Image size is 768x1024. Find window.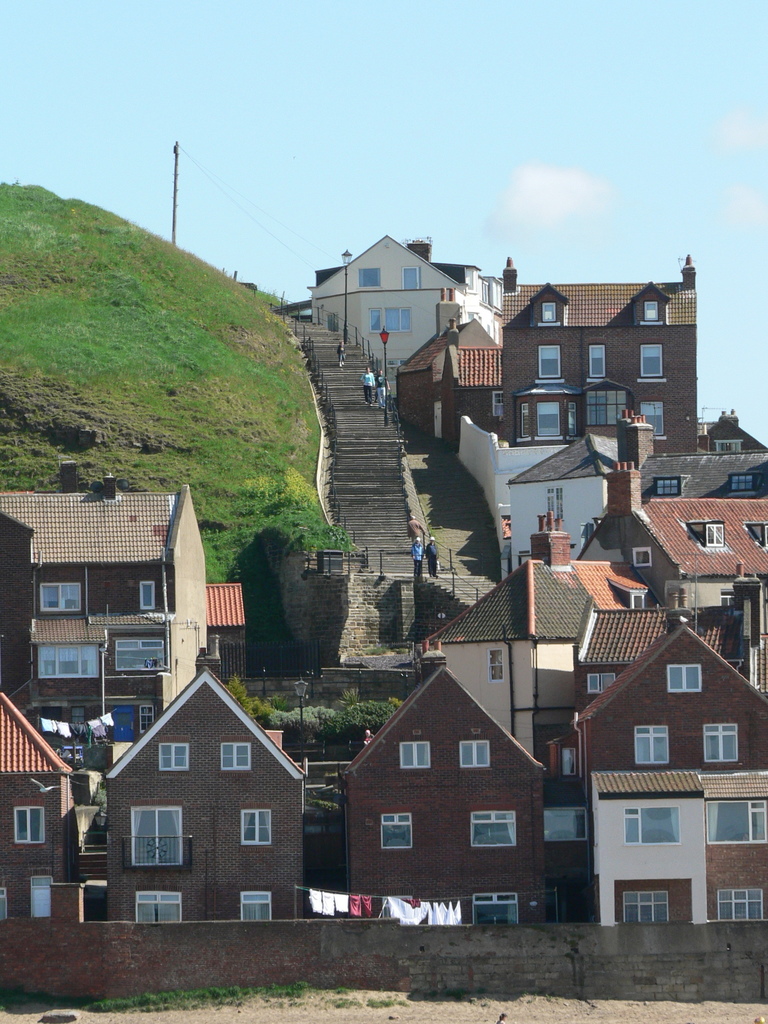
{"x1": 245, "y1": 889, "x2": 273, "y2": 921}.
